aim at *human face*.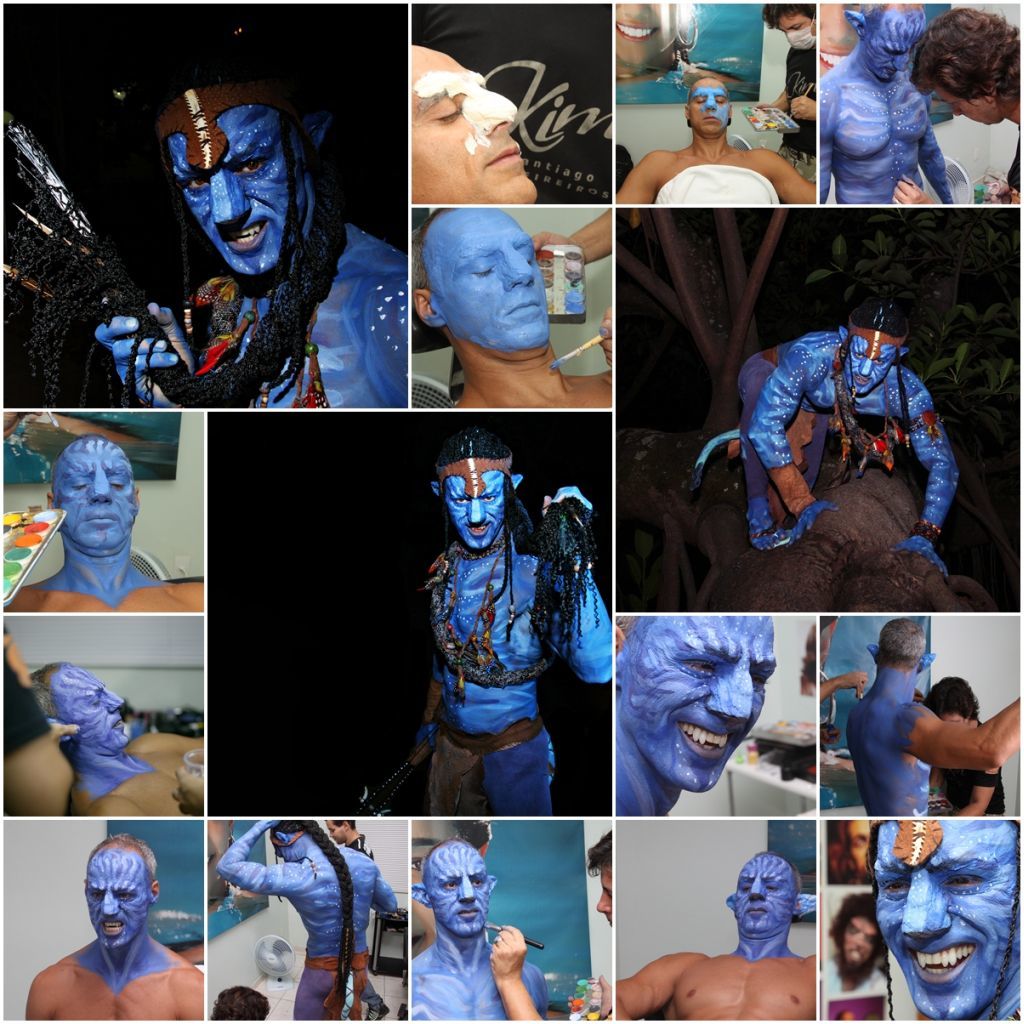
Aimed at pyautogui.locateOnScreen(843, 338, 894, 396).
